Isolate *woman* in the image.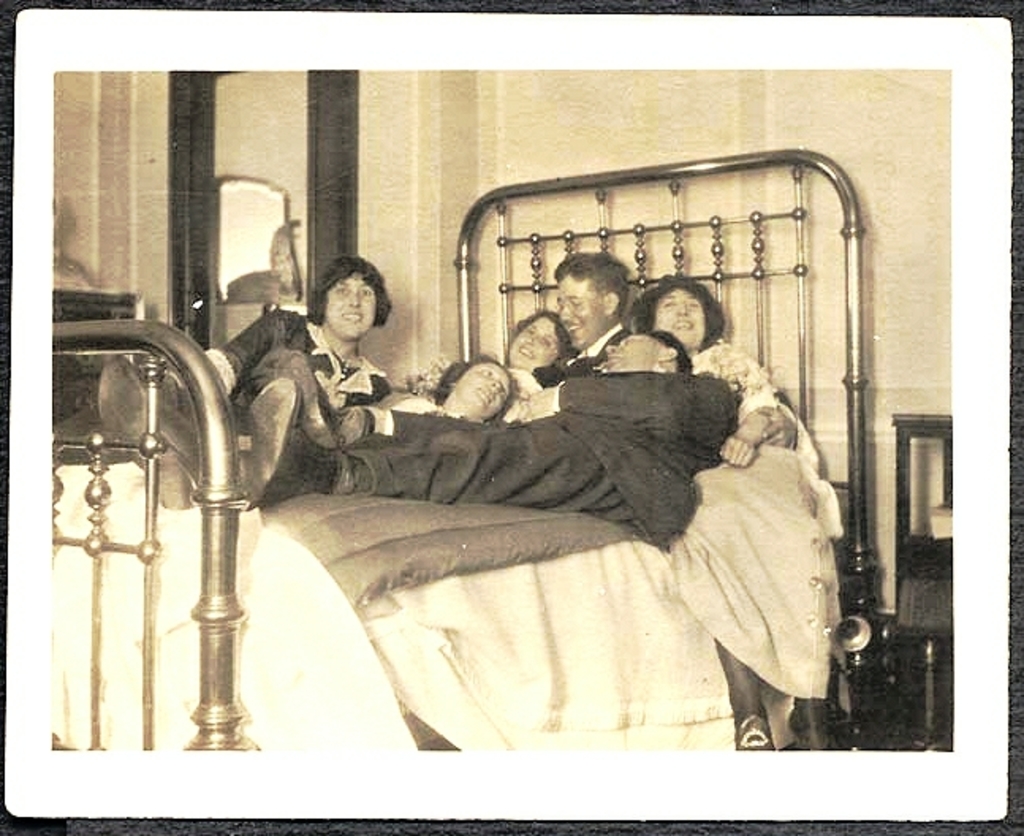
Isolated region: {"left": 633, "top": 280, "right": 851, "bottom": 746}.
